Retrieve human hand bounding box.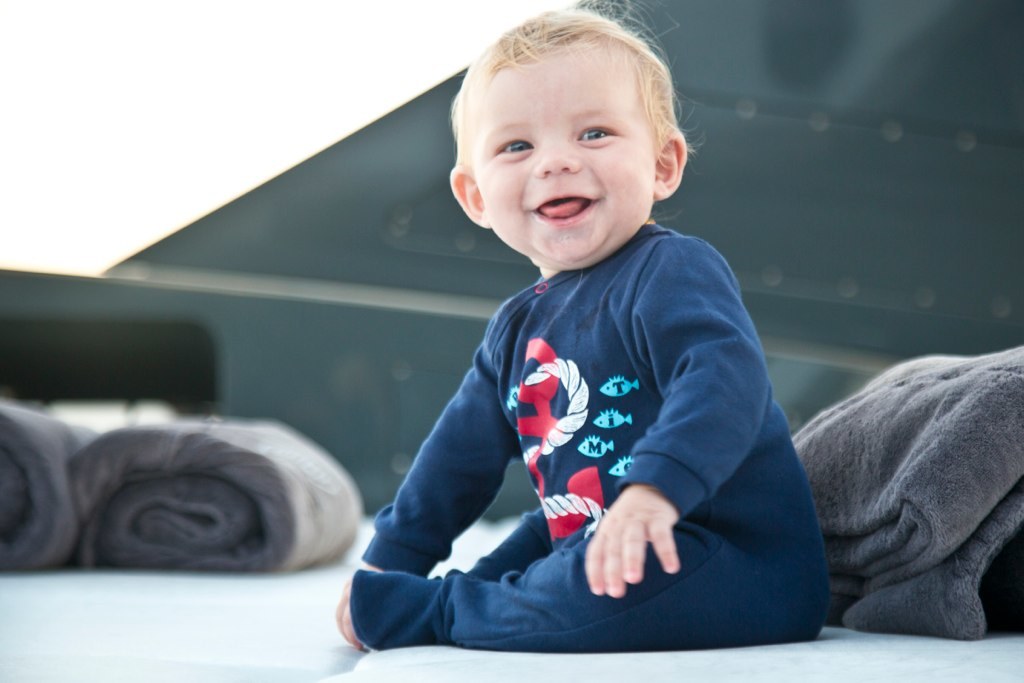
Bounding box: <box>585,465,697,614</box>.
